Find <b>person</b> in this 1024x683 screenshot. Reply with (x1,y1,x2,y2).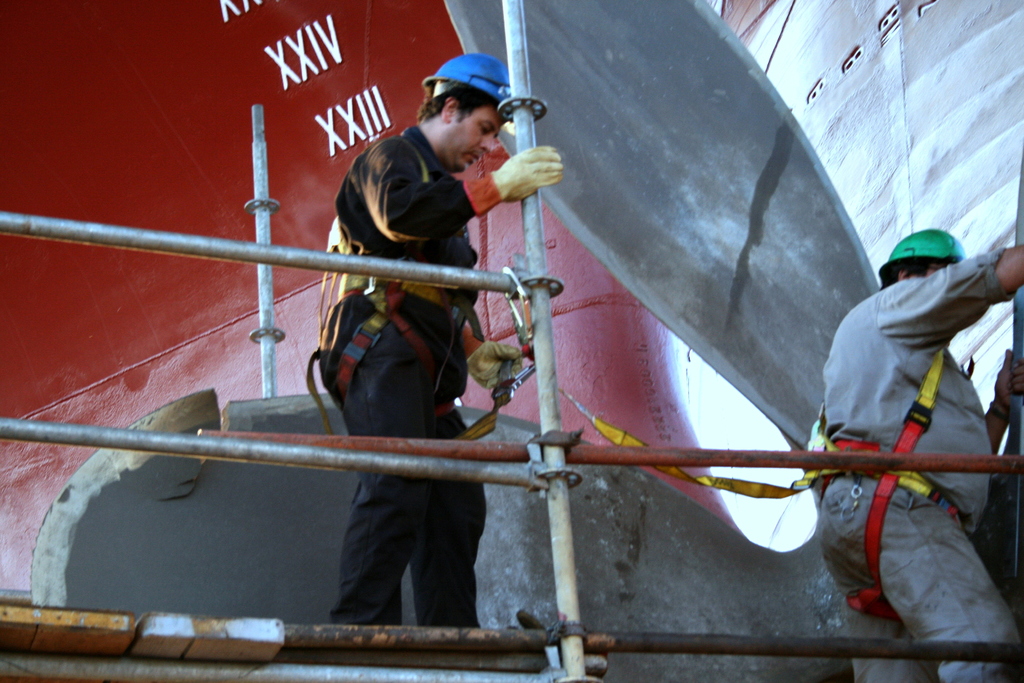
(819,226,1023,682).
